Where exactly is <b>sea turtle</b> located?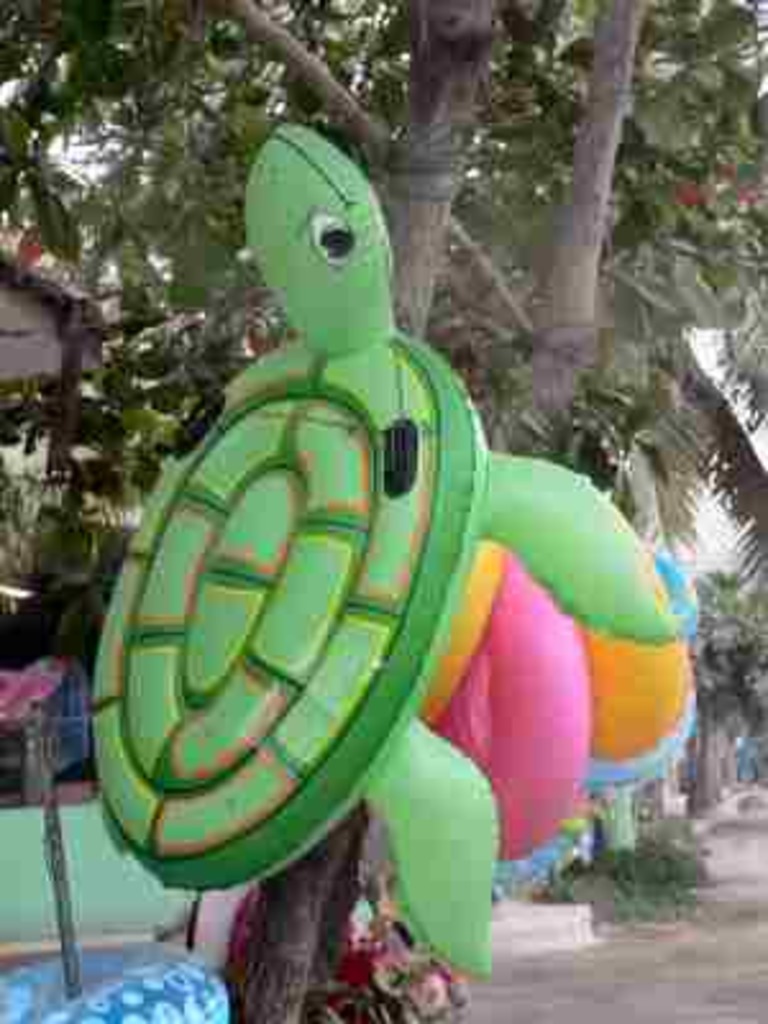
Its bounding box is 79/115/673/978.
